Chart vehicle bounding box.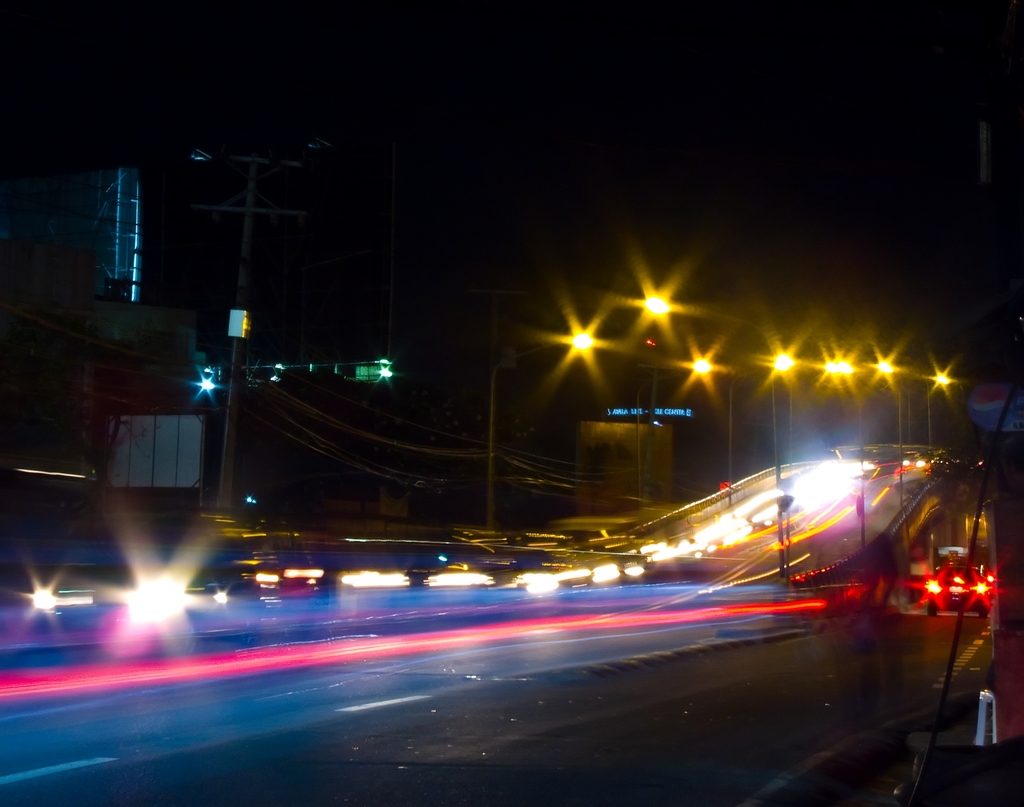
Charted: 927, 566, 991, 621.
